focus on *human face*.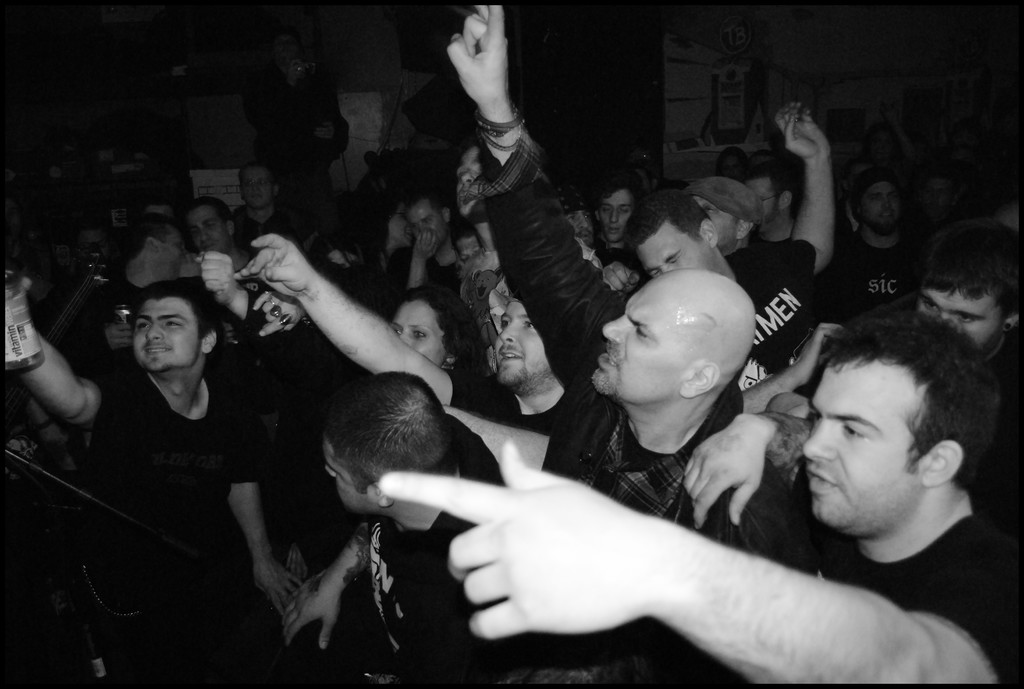
Focused at region(187, 204, 225, 252).
